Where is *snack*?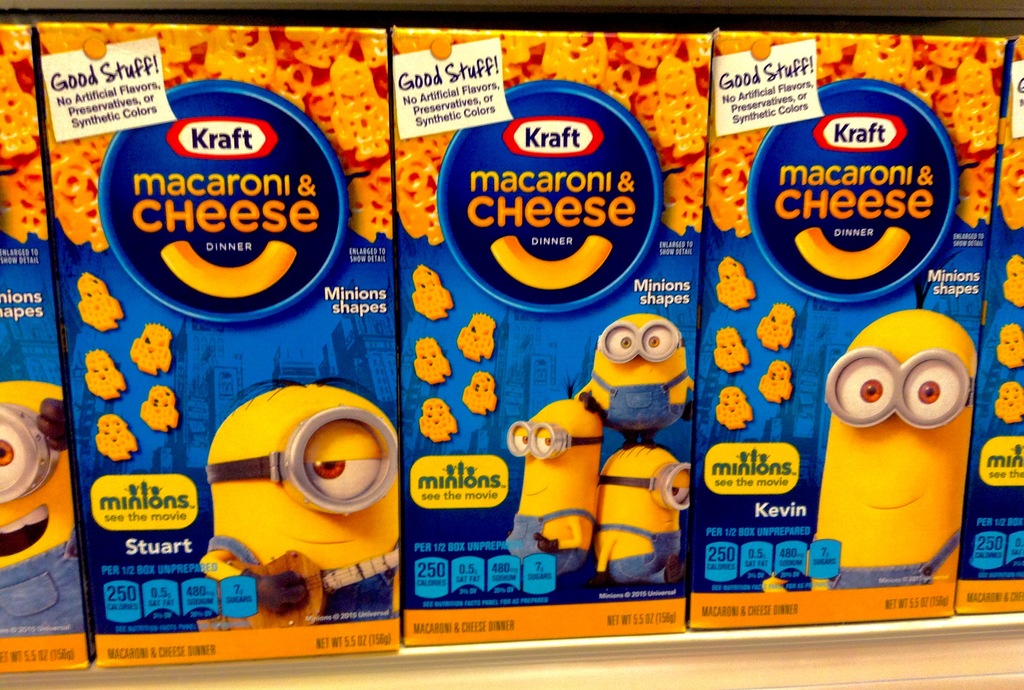
BBox(93, 417, 135, 457).
